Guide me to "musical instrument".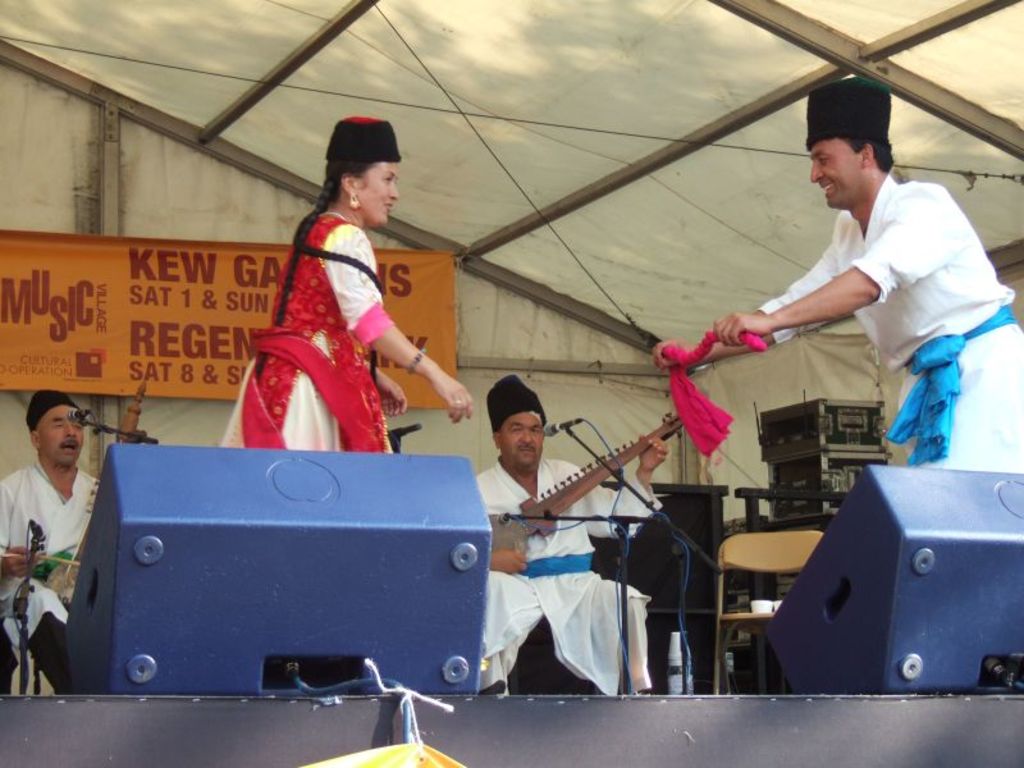
Guidance: Rect(483, 403, 708, 556).
